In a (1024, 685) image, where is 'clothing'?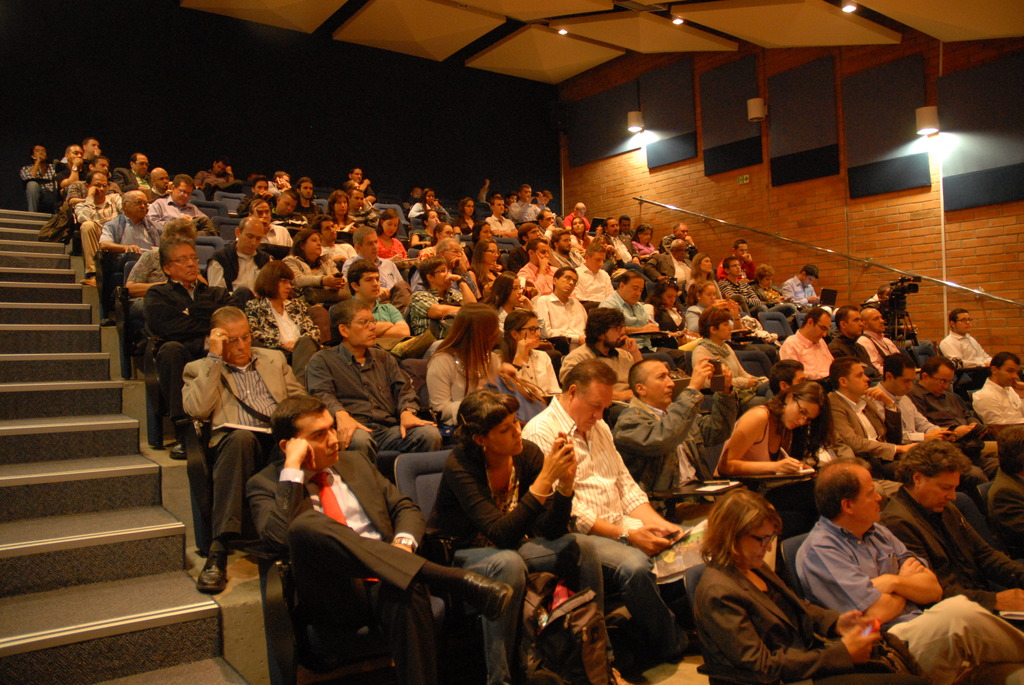
502/350/560/393.
